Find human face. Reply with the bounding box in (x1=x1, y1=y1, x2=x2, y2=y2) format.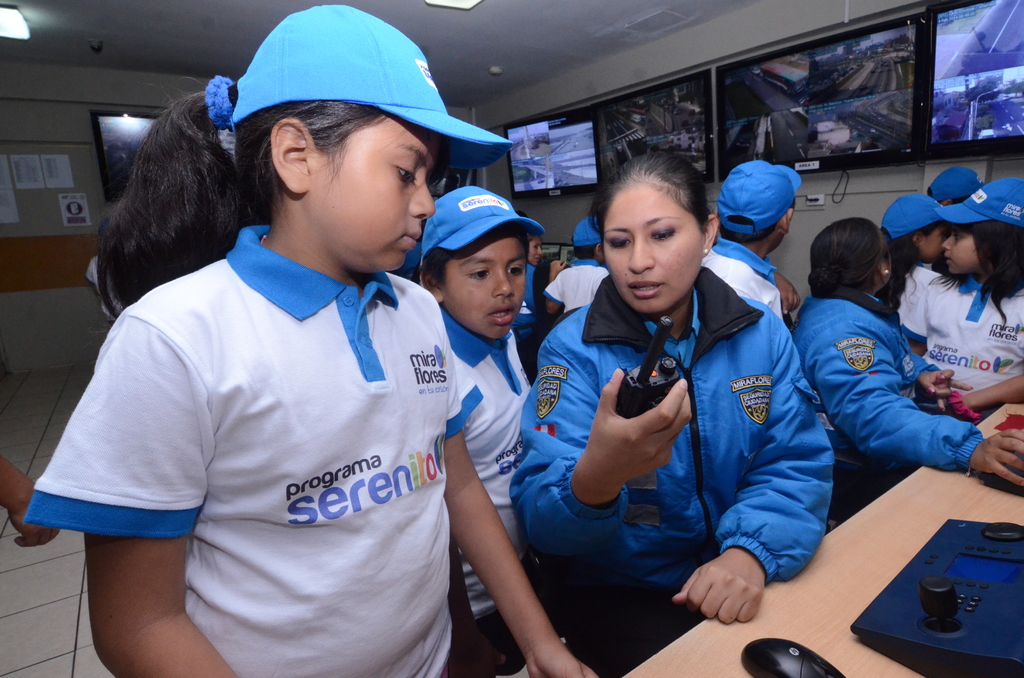
(x1=942, y1=214, x2=975, y2=272).
